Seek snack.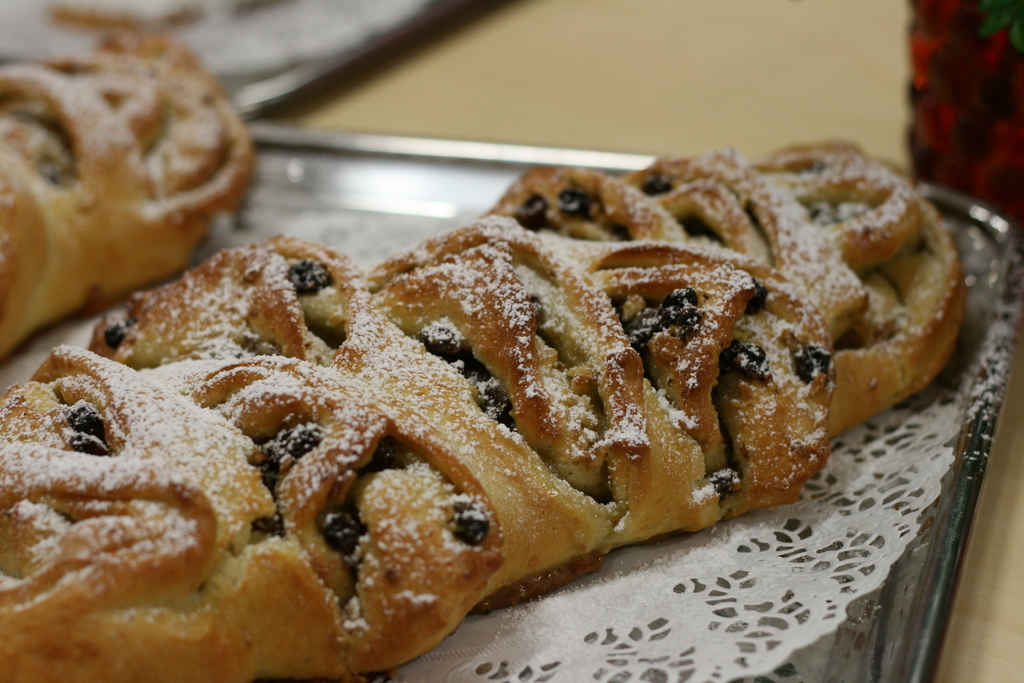
left=0, top=31, right=273, bottom=358.
